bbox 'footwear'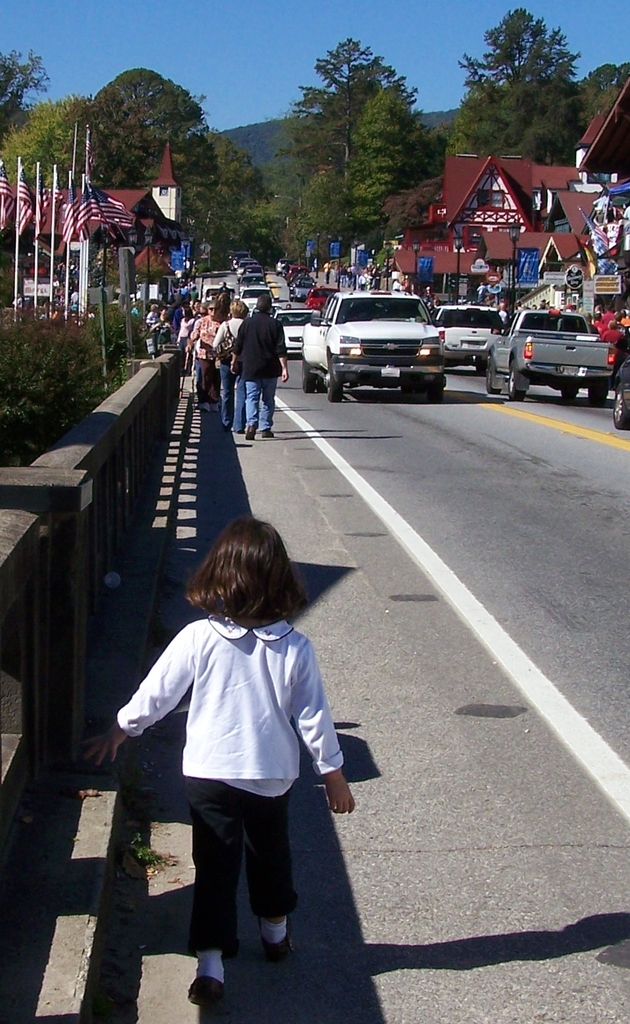
244 423 256 442
